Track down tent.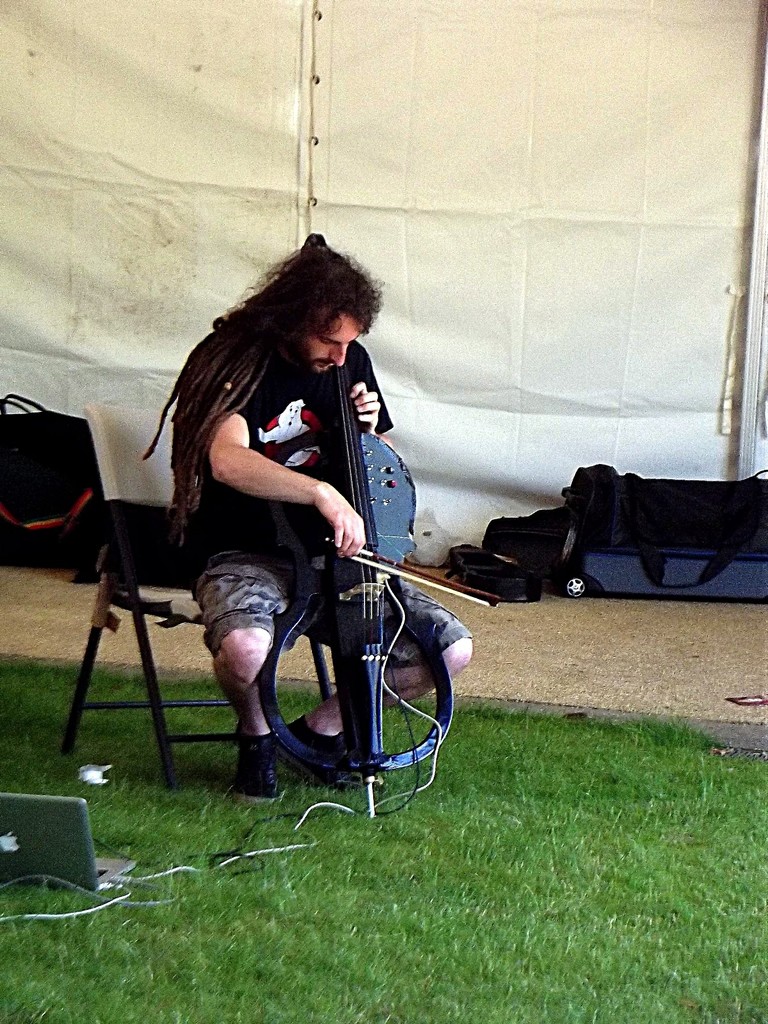
Tracked to Rect(3, 4, 767, 568).
